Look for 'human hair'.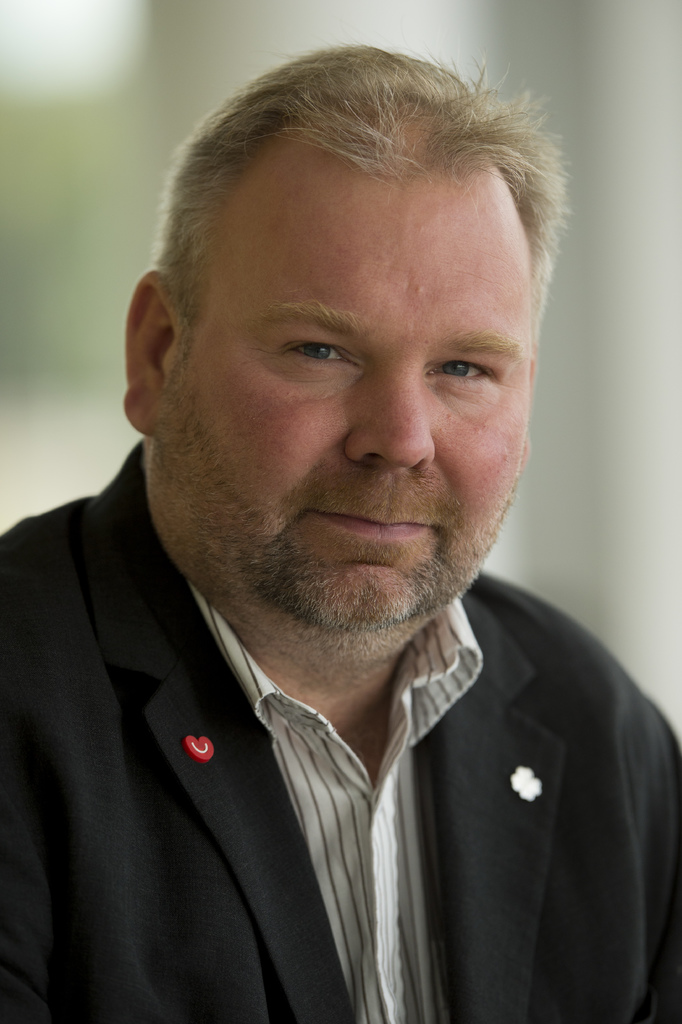
Found: x1=151 y1=50 x2=571 y2=328.
